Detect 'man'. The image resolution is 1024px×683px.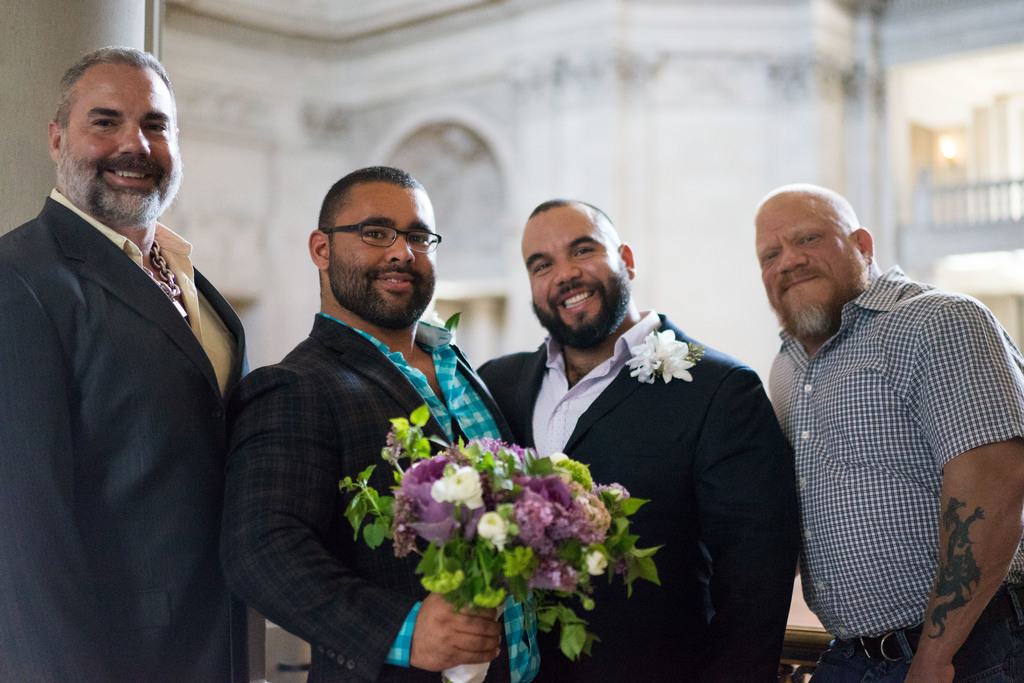
[225,169,550,682].
